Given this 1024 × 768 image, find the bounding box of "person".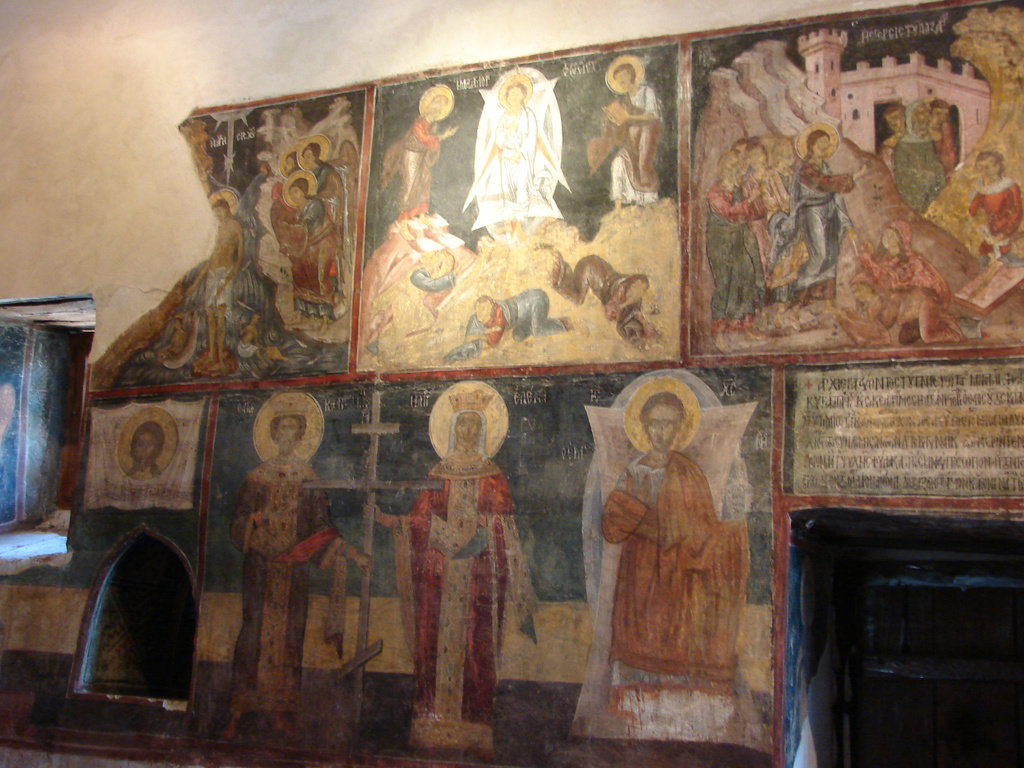
bbox(952, 145, 1023, 273).
